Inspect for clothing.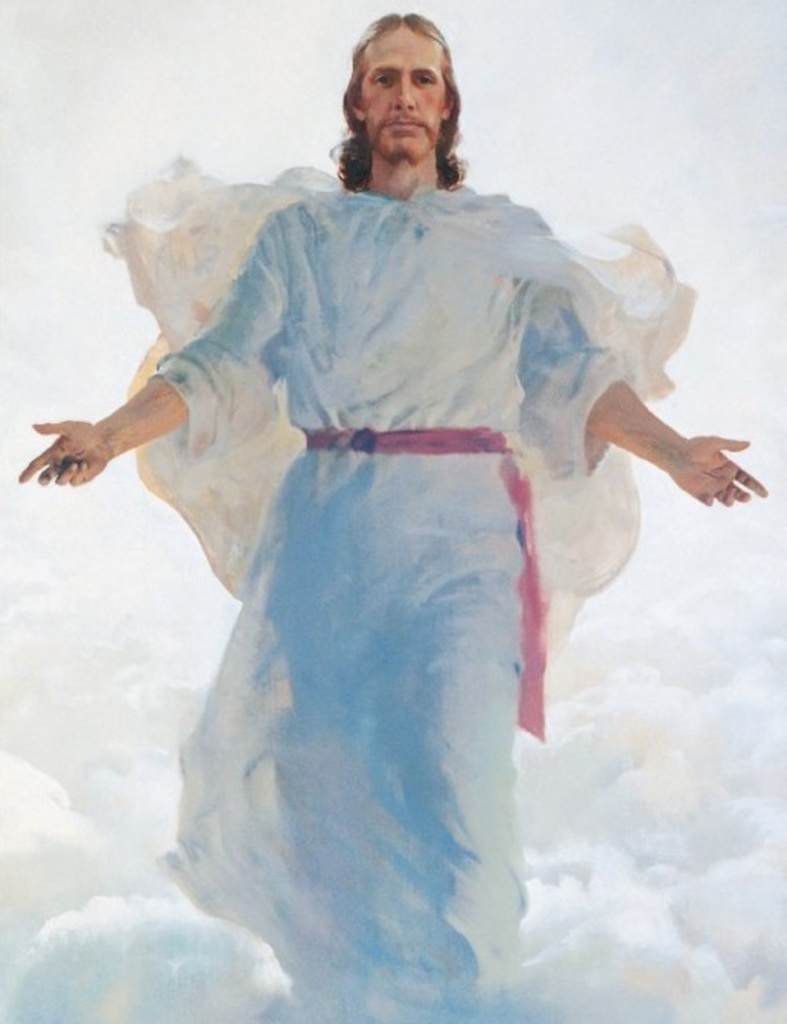
Inspection: 94:158:693:1016.
